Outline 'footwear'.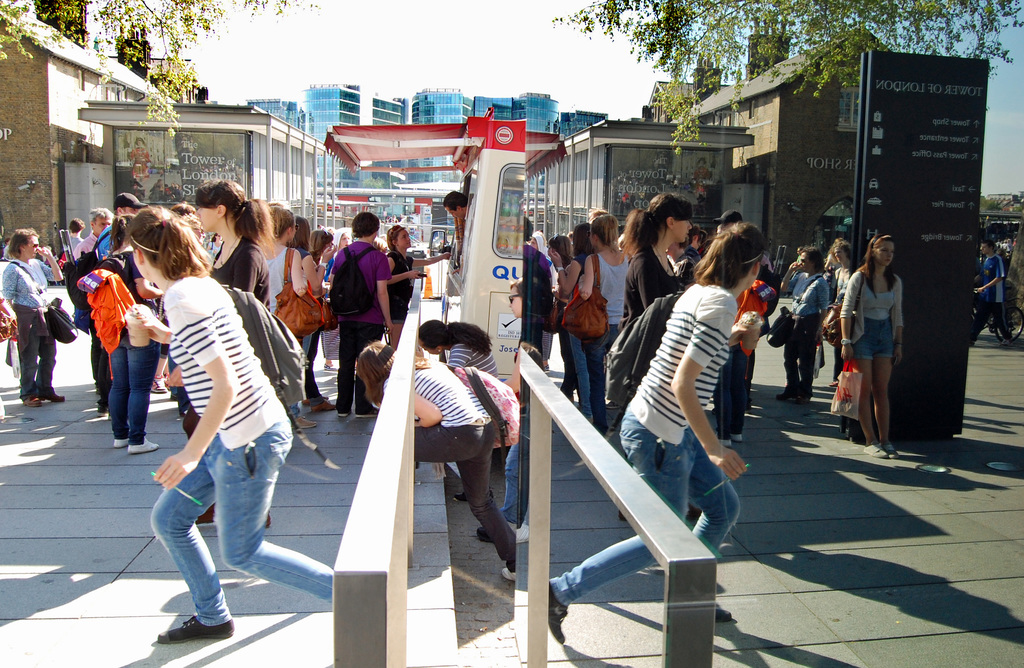
Outline: (301, 393, 325, 402).
